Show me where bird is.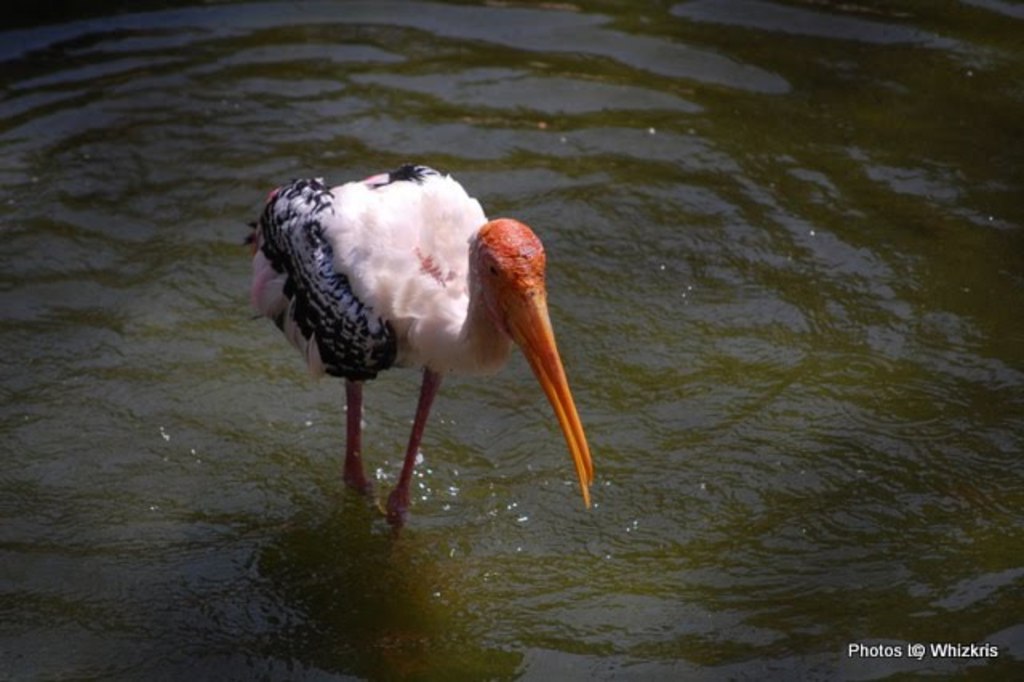
bird is at 229/155/616/552.
